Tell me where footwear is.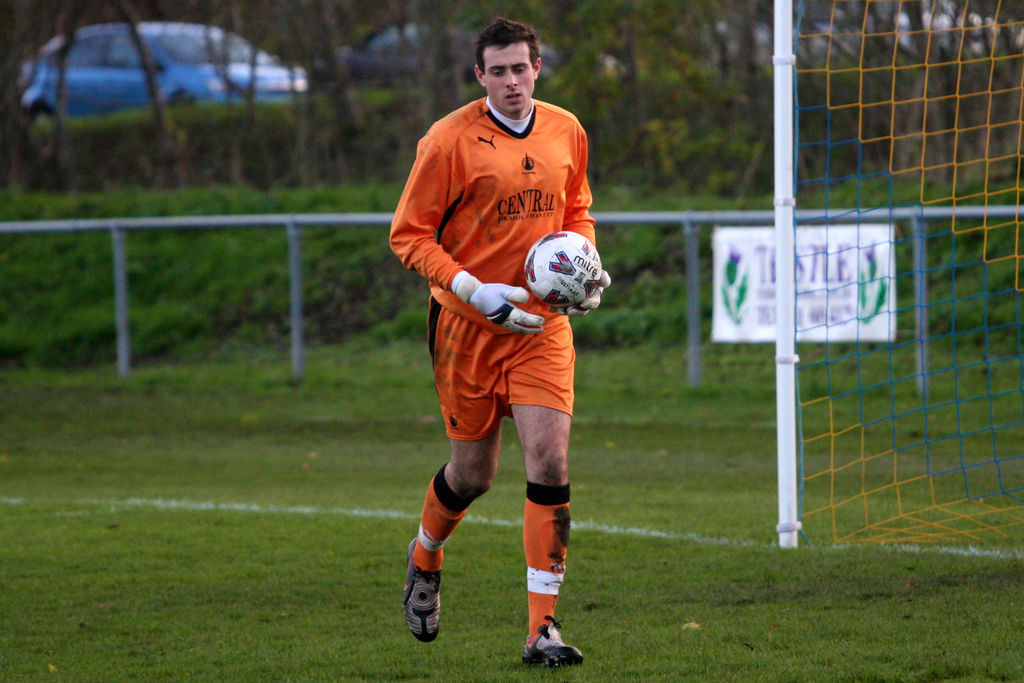
footwear is at region(522, 613, 584, 668).
